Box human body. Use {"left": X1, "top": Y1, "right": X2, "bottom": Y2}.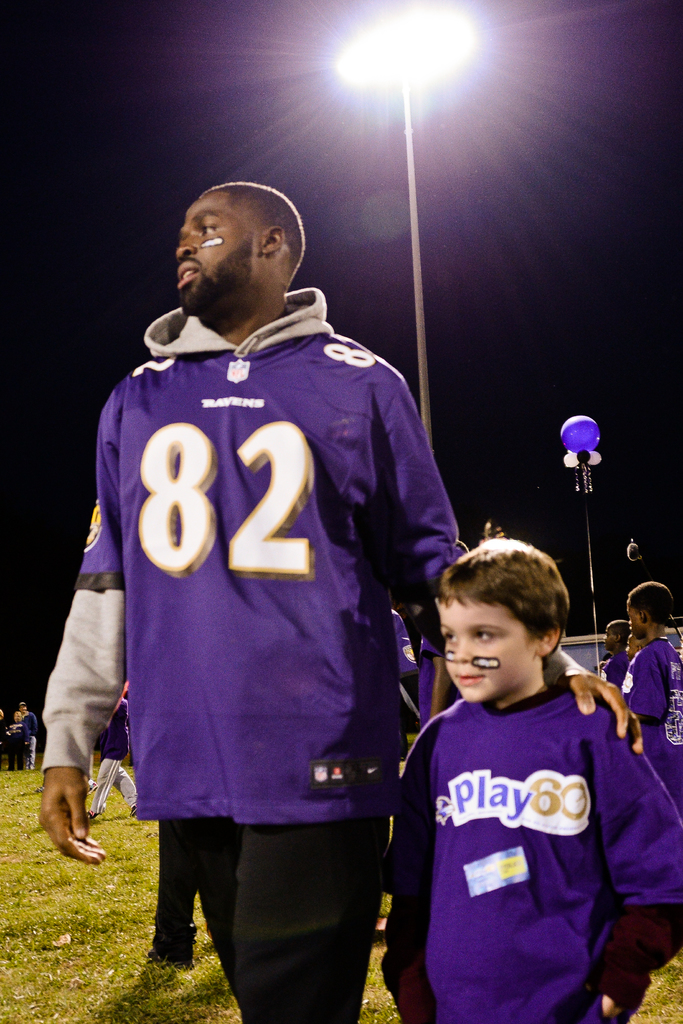
{"left": 602, "top": 648, "right": 630, "bottom": 690}.
